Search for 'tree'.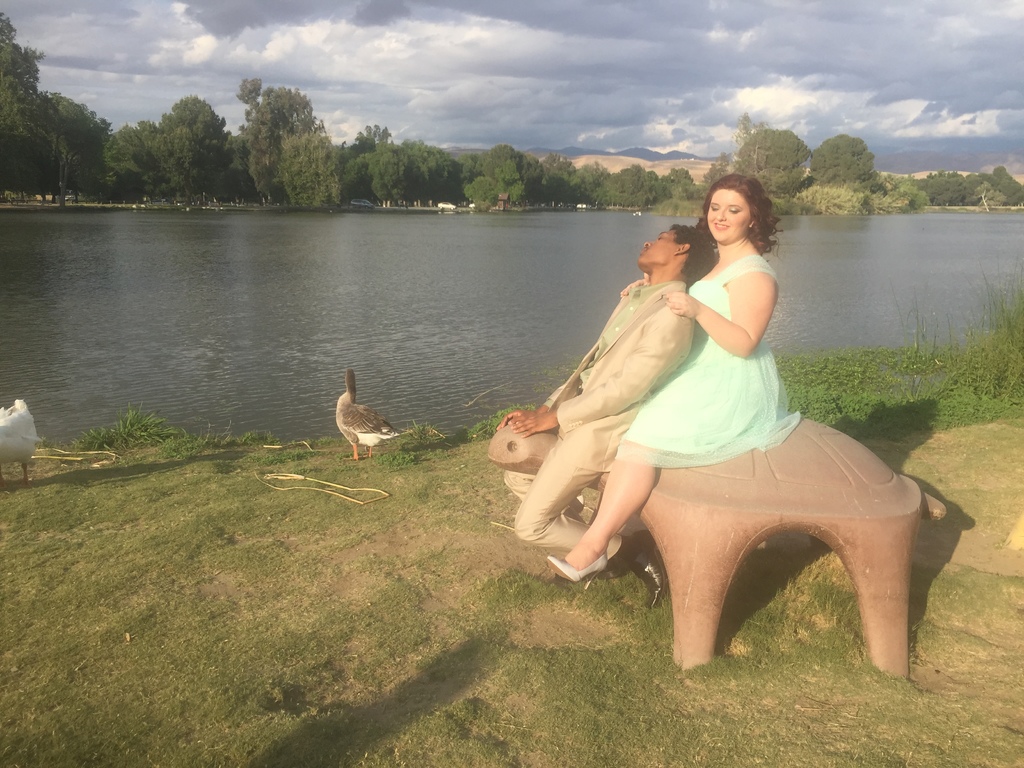
Found at {"left": 0, "top": 24, "right": 110, "bottom": 201}.
